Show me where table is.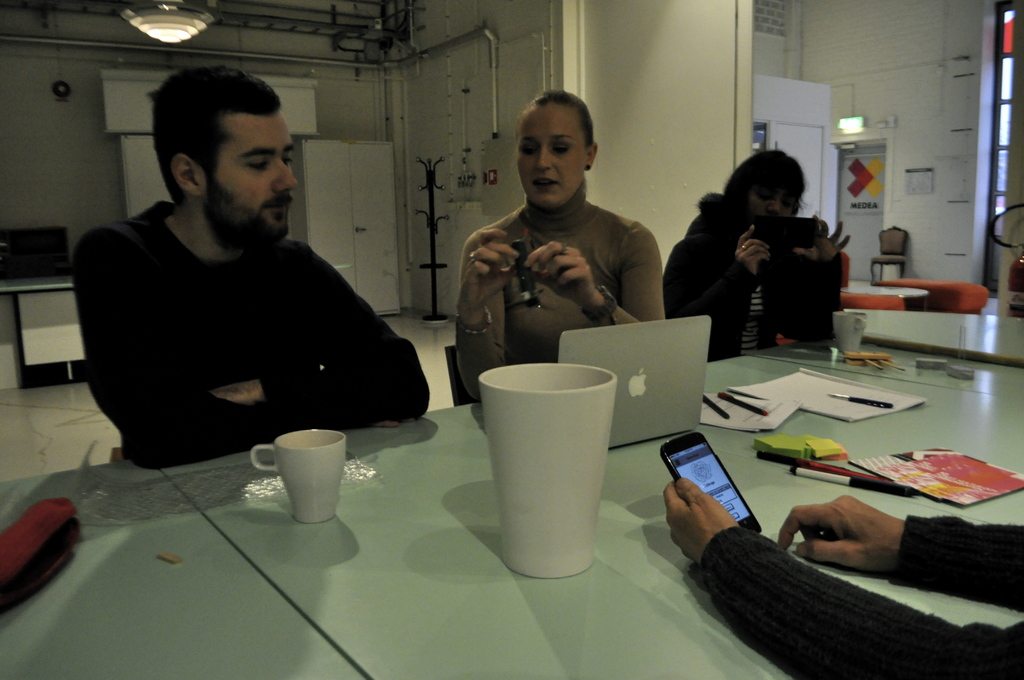
table is at <bbox>0, 460, 360, 679</bbox>.
